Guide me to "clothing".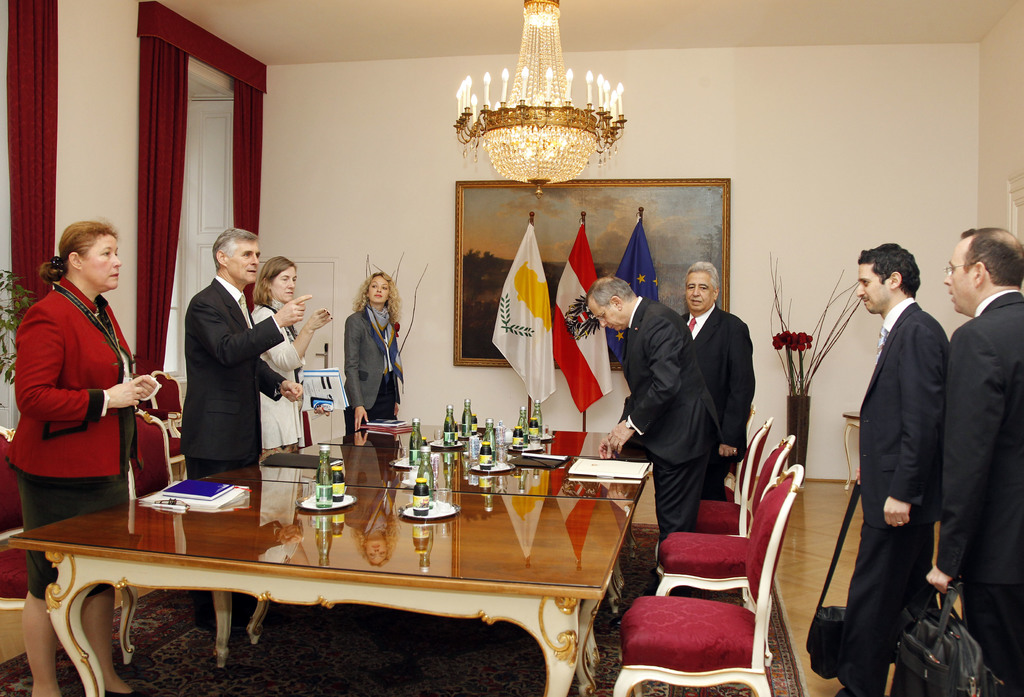
Guidance: bbox(621, 300, 713, 543).
